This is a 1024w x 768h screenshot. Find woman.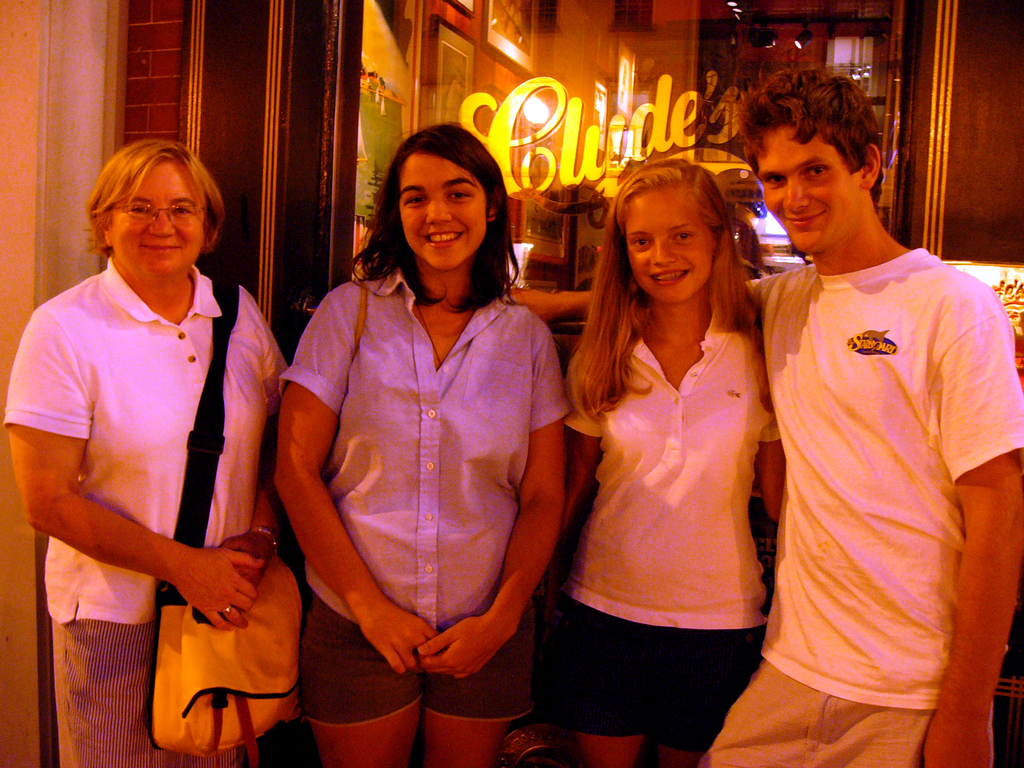
Bounding box: [x1=3, y1=131, x2=284, y2=767].
